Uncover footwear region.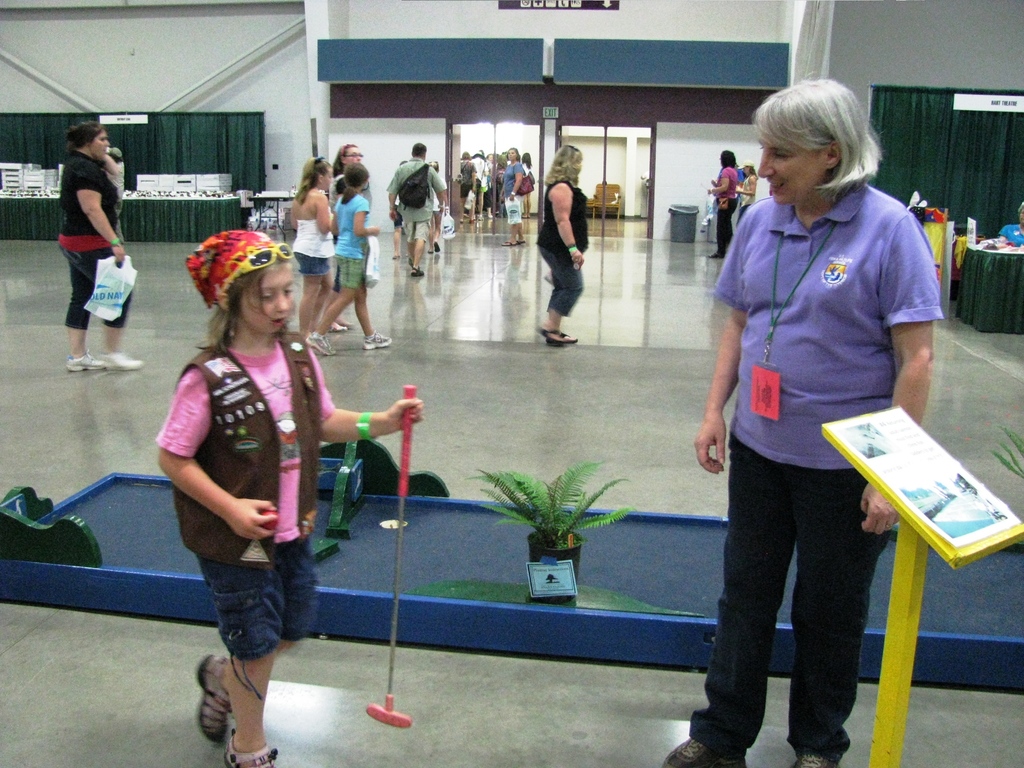
Uncovered: (792,752,840,767).
